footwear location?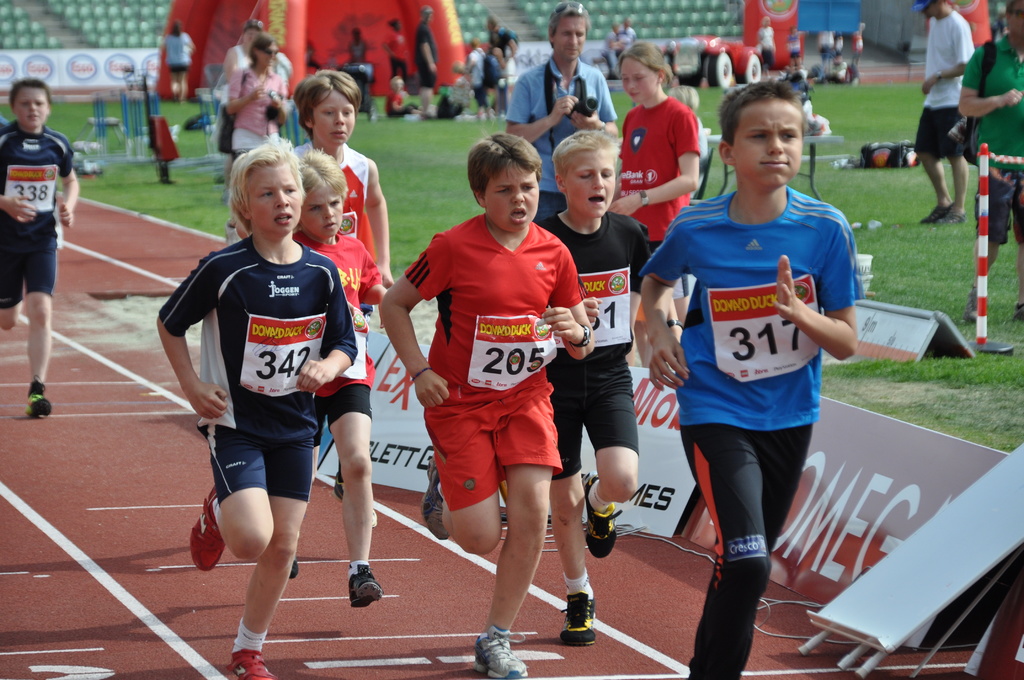
Rect(333, 474, 379, 529)
